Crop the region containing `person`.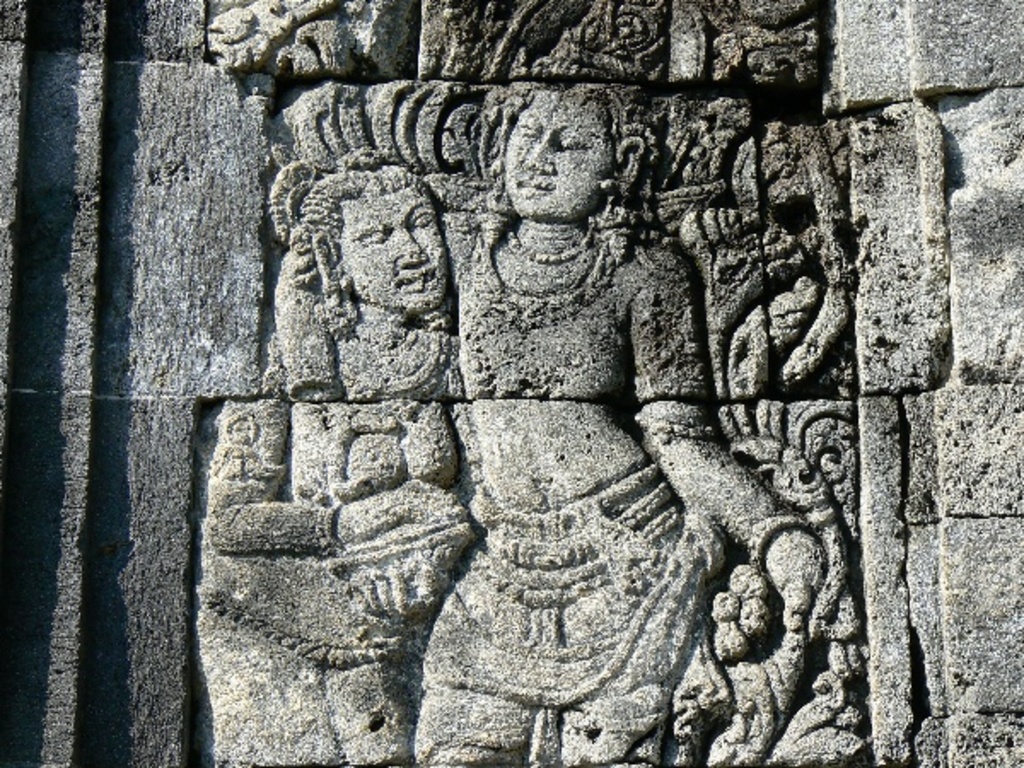
Crop region: [left=288, top=87, right=826, bottom=766].
